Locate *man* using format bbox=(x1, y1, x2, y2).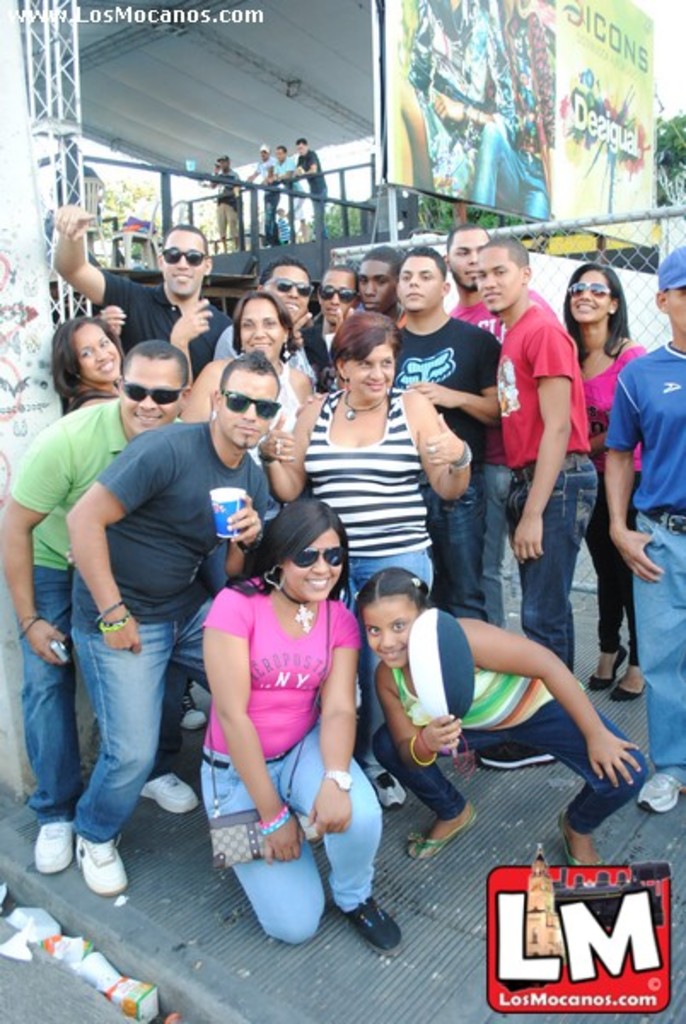
bbox=(208, 256, 326, 393).
